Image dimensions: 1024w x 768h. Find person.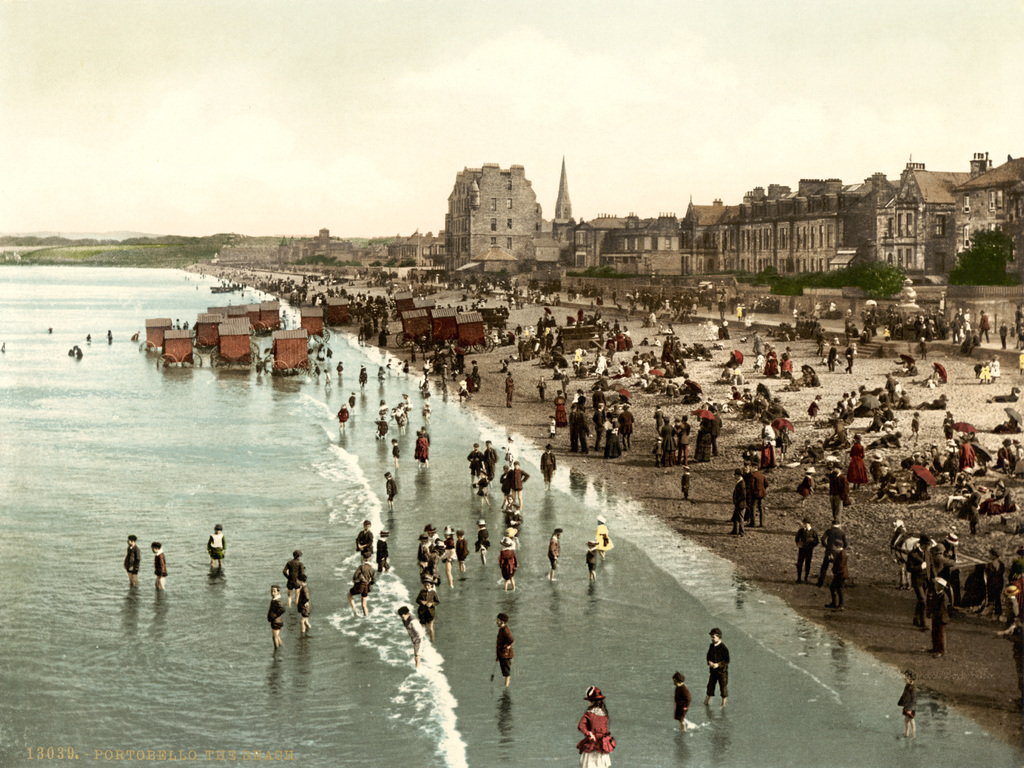
896,666,918,736.
